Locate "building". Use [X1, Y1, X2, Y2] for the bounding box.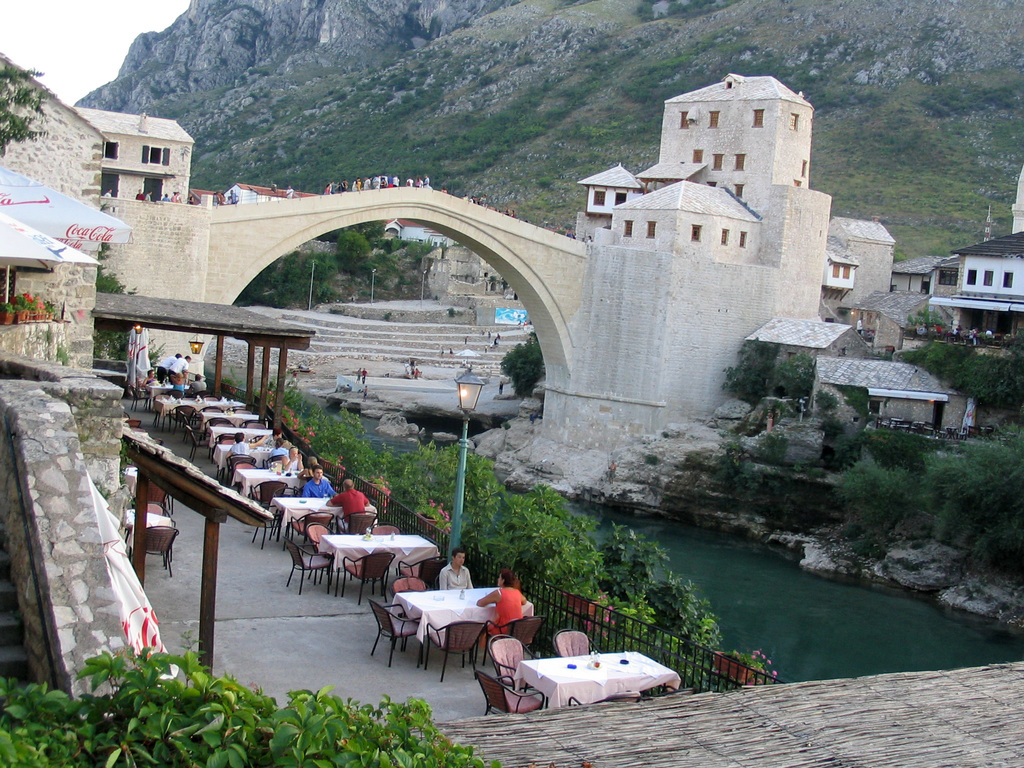
[893, 233, 1023, 349].
